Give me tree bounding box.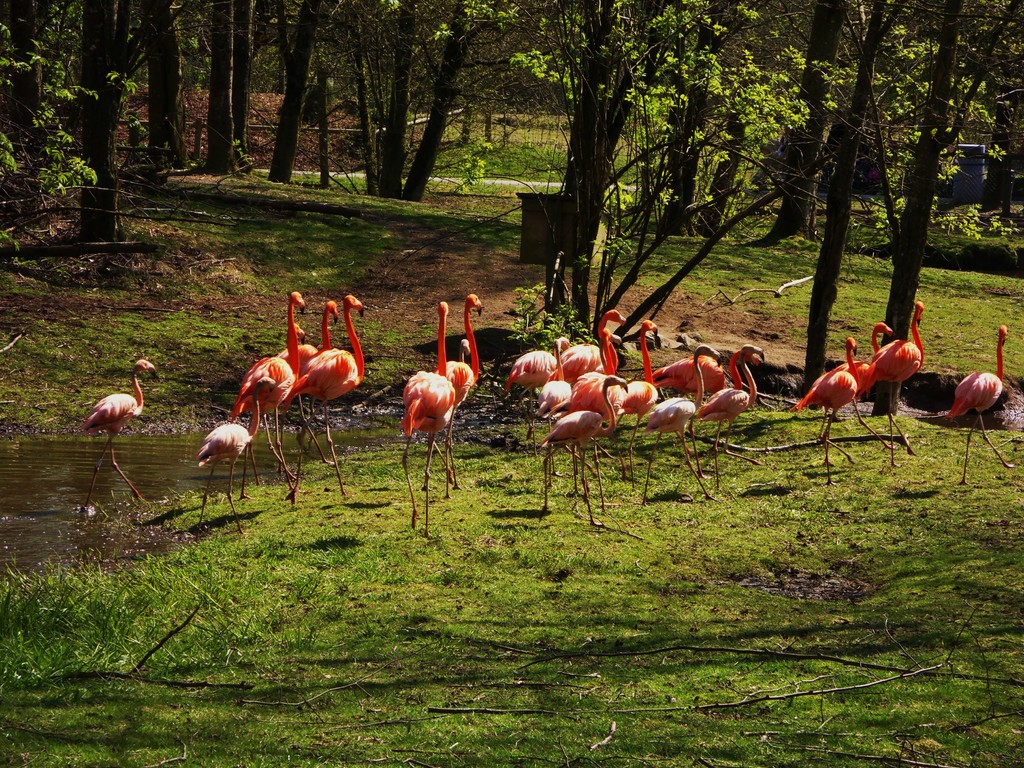
box(332, 0, 497, 197).
